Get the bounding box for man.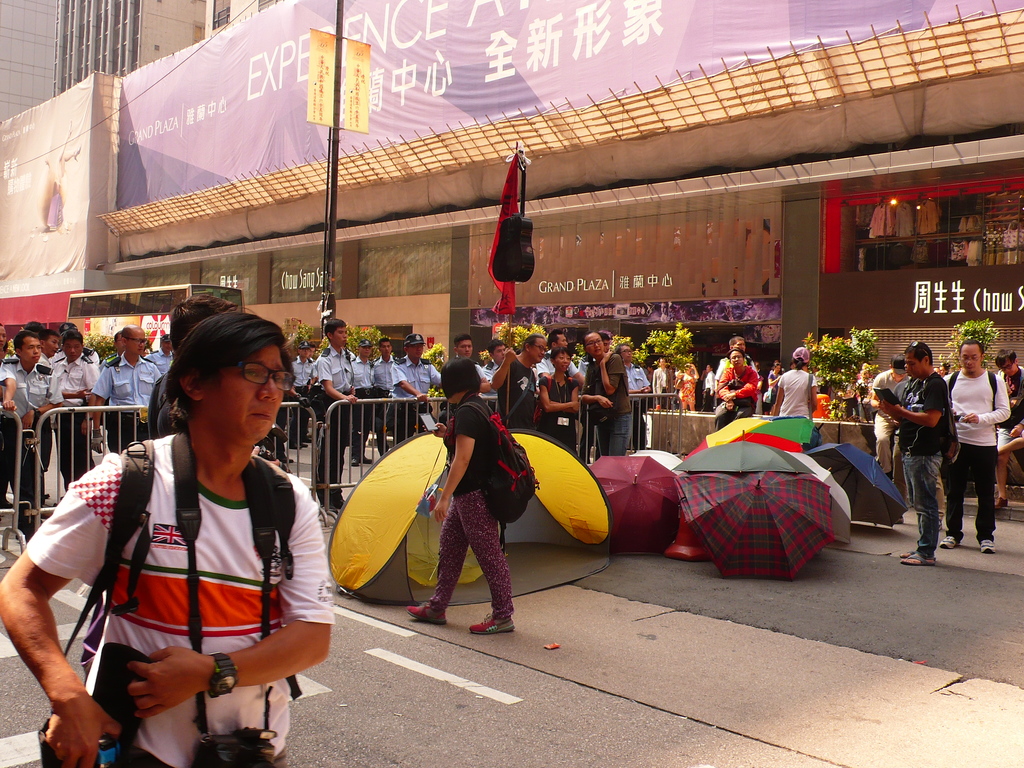
select_region(868, 343, 950, 570).
